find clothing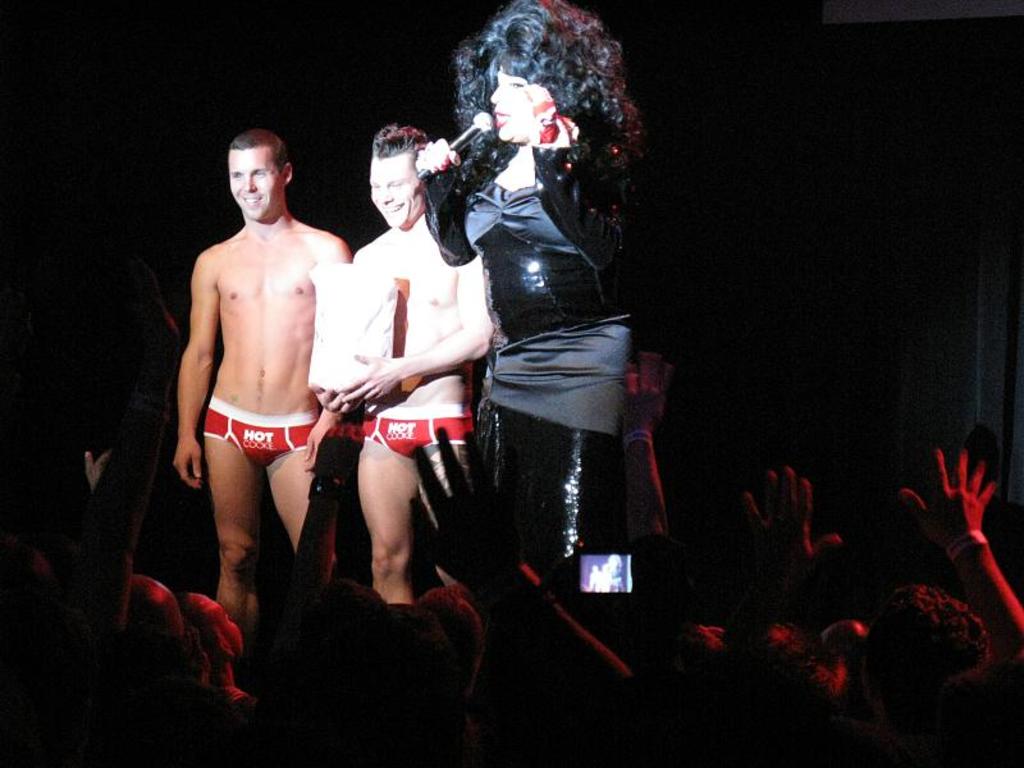
l=361, t=411, r=480, b=457
